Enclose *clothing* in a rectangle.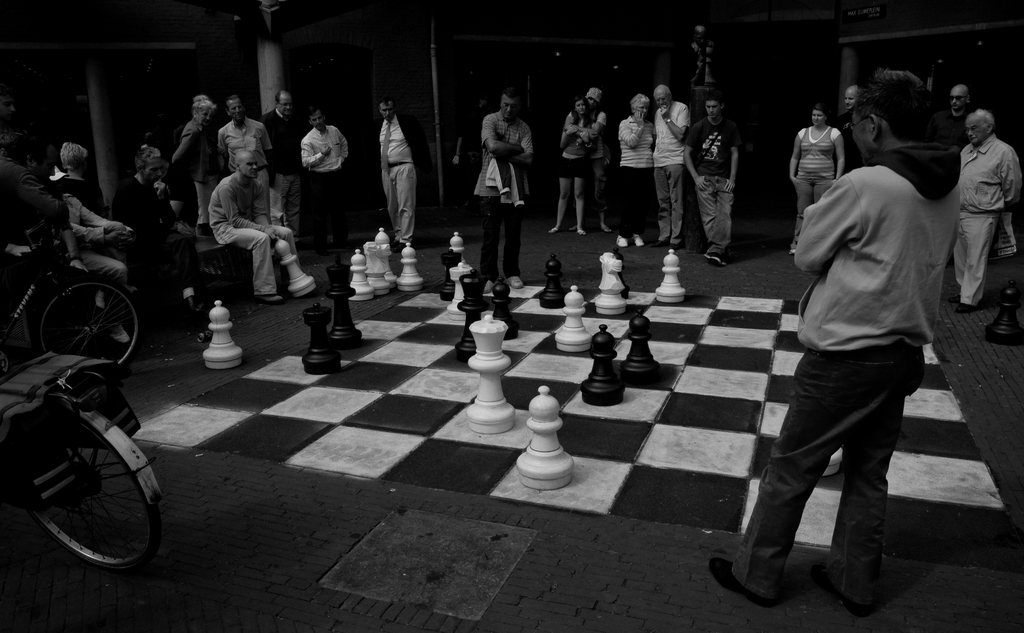
l=212, t=108, r=271, b=176.
